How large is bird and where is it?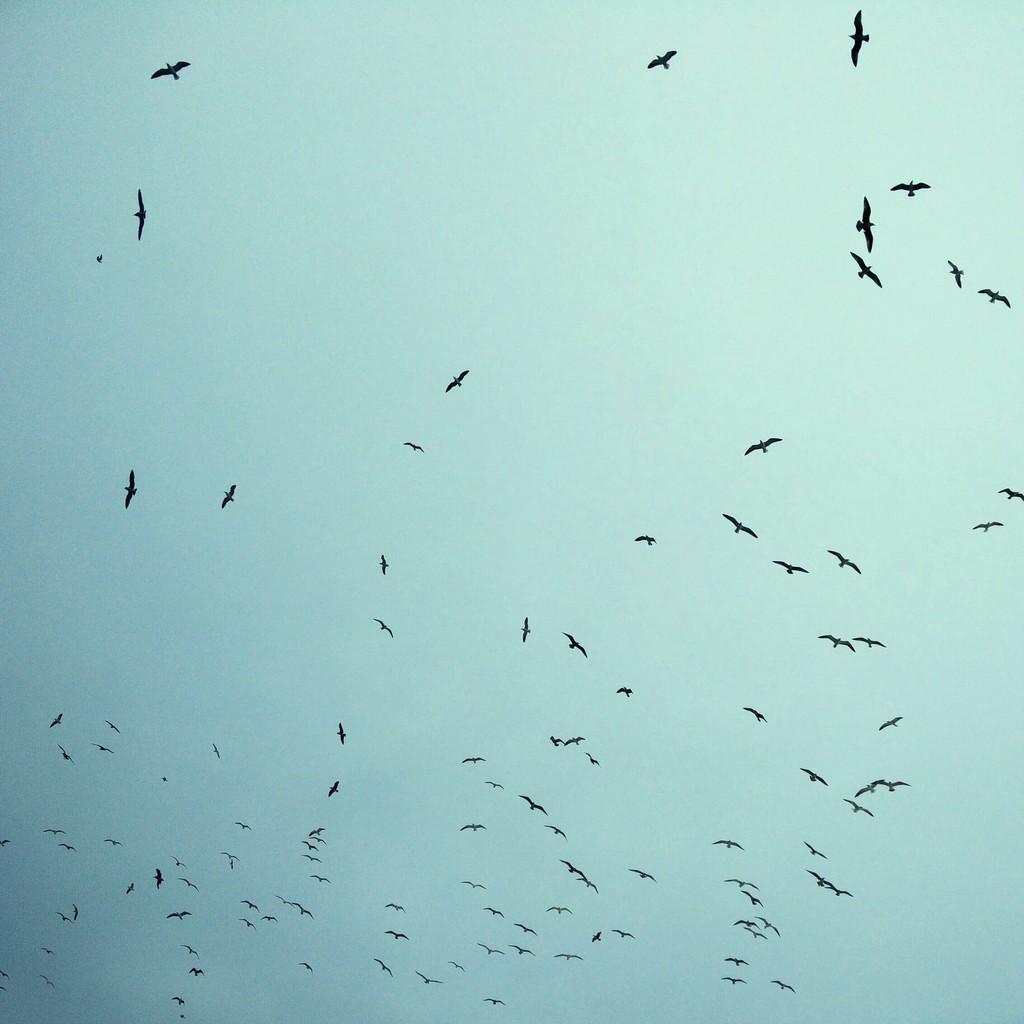
Bounding box: region(742, 429, 781, 466).
